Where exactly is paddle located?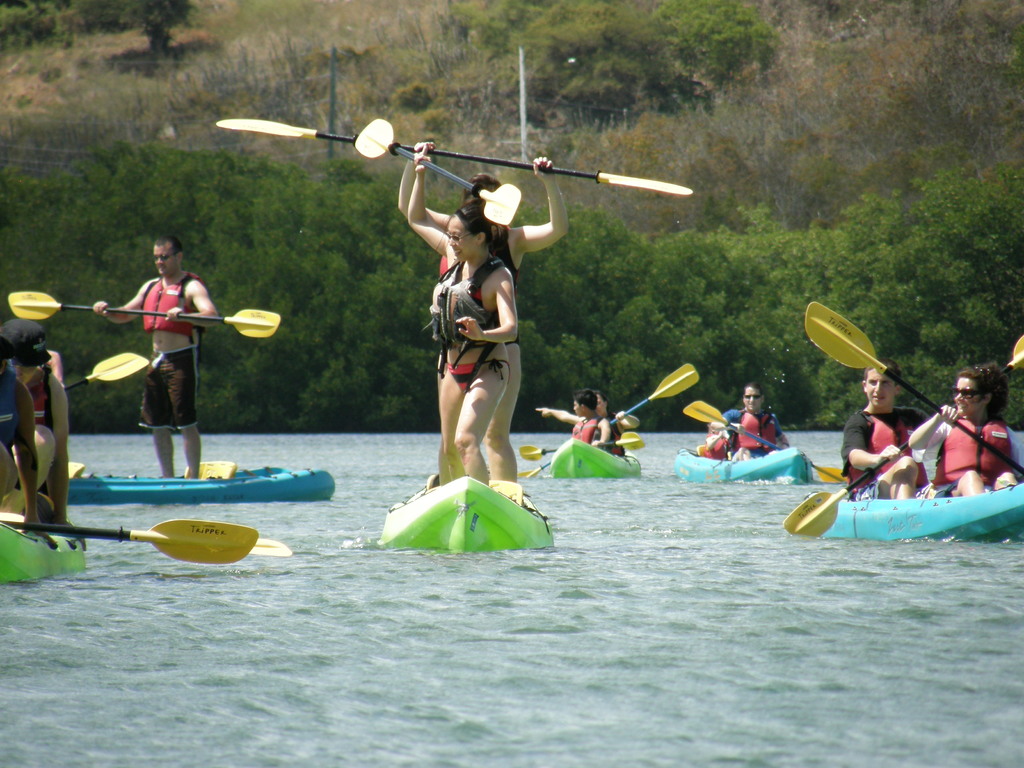
Its bounding box is <box>678,399,847,486</box>.
